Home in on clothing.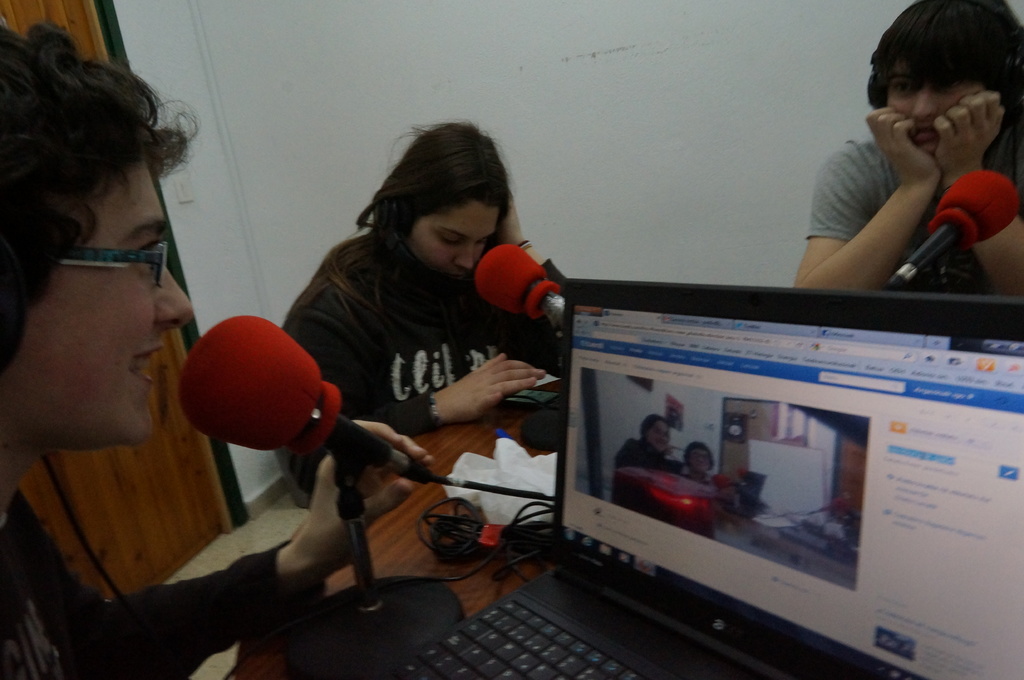
Homed in at crop(806, 133, 1023, 302).
